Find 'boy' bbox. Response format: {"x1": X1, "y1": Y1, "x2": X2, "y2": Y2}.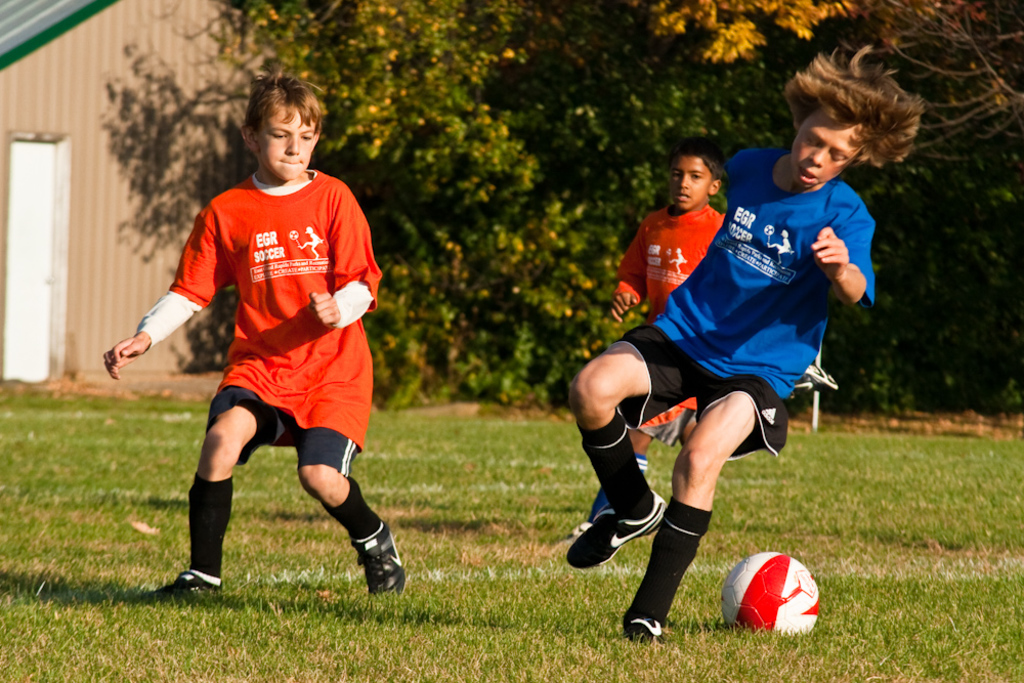
{"x1": 564, "y1": 43, "x2": 923, "y2": 644}.
